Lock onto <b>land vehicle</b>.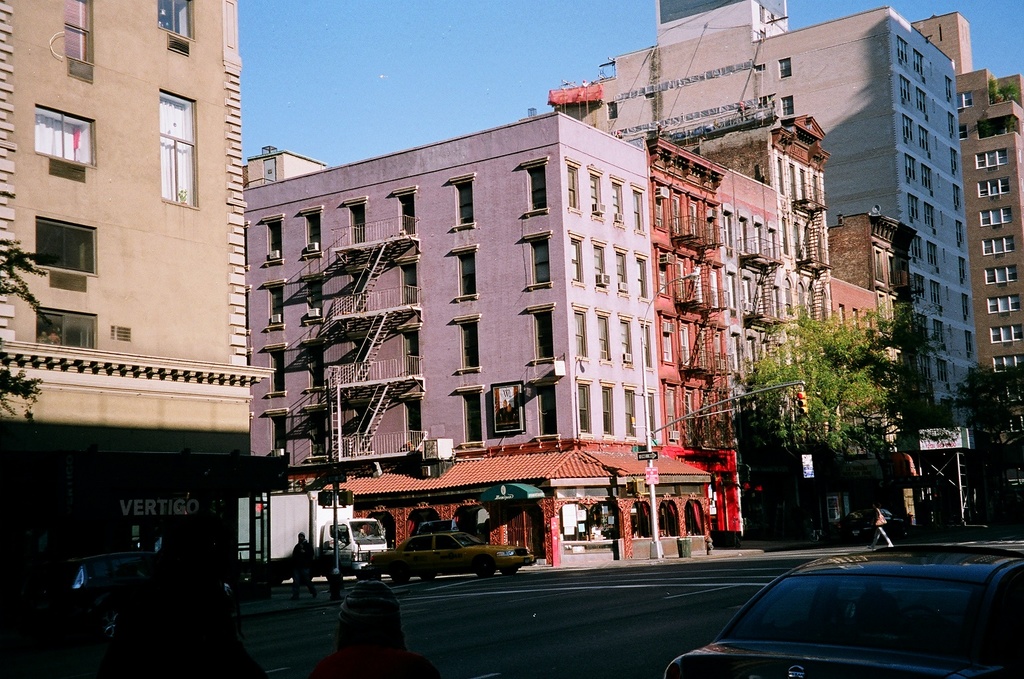
Locked: [left=703, top=541, right=1023, bottom=674].
